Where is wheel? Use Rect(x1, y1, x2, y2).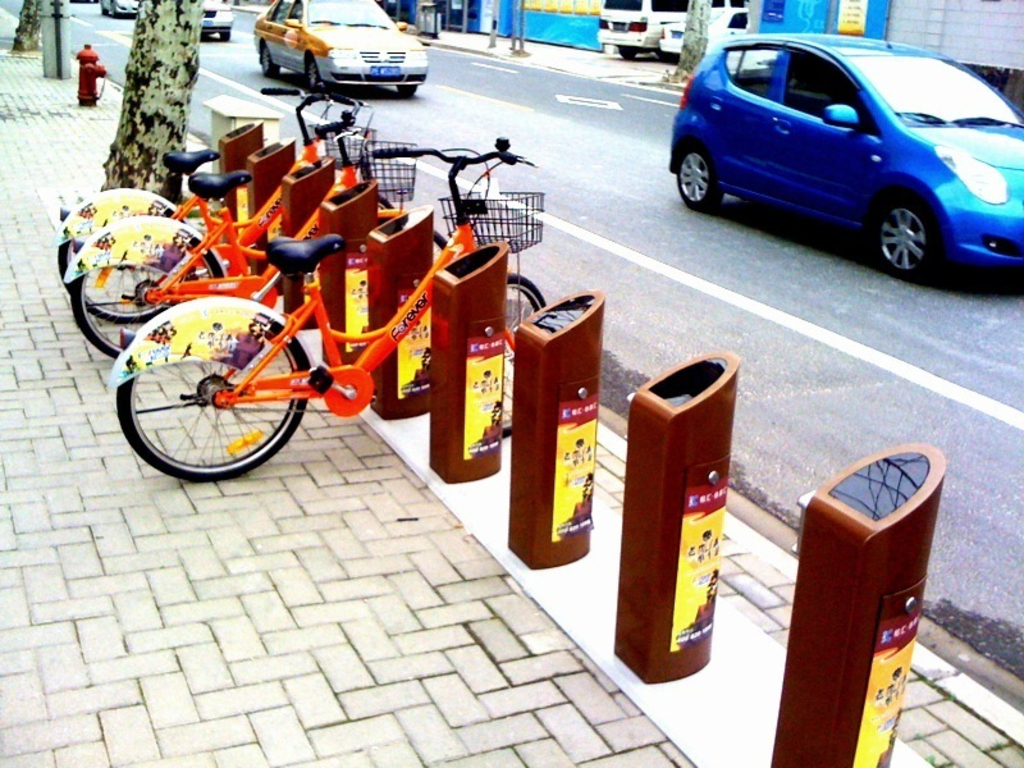
Rect(305, 56, 324, 91).
